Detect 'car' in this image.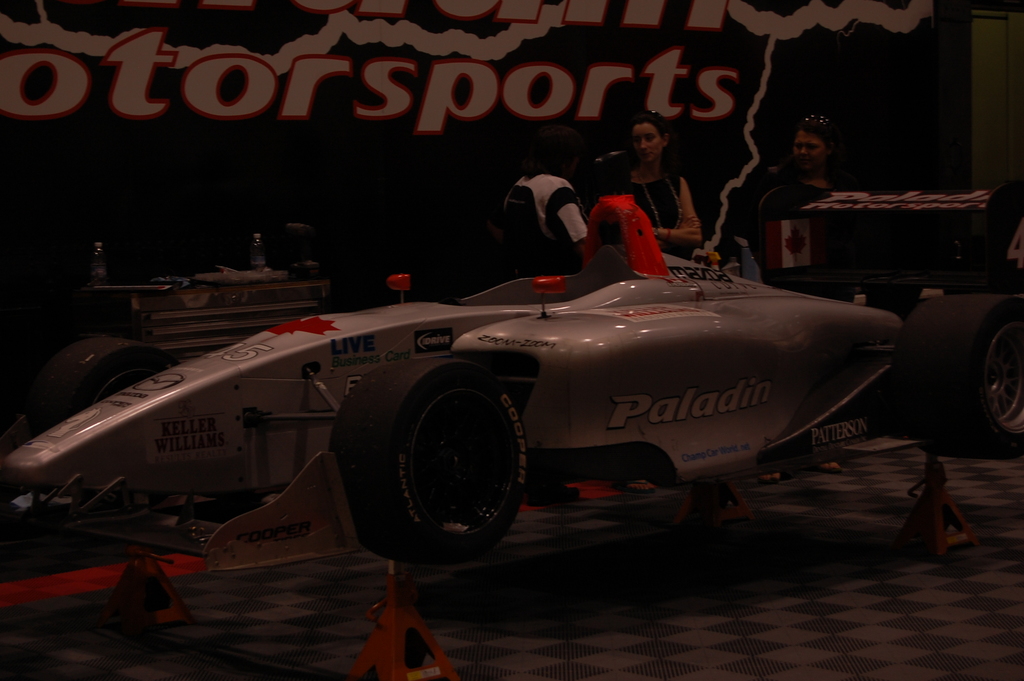
Detection: (left=0, top=183, right=1023, bottom=568).
